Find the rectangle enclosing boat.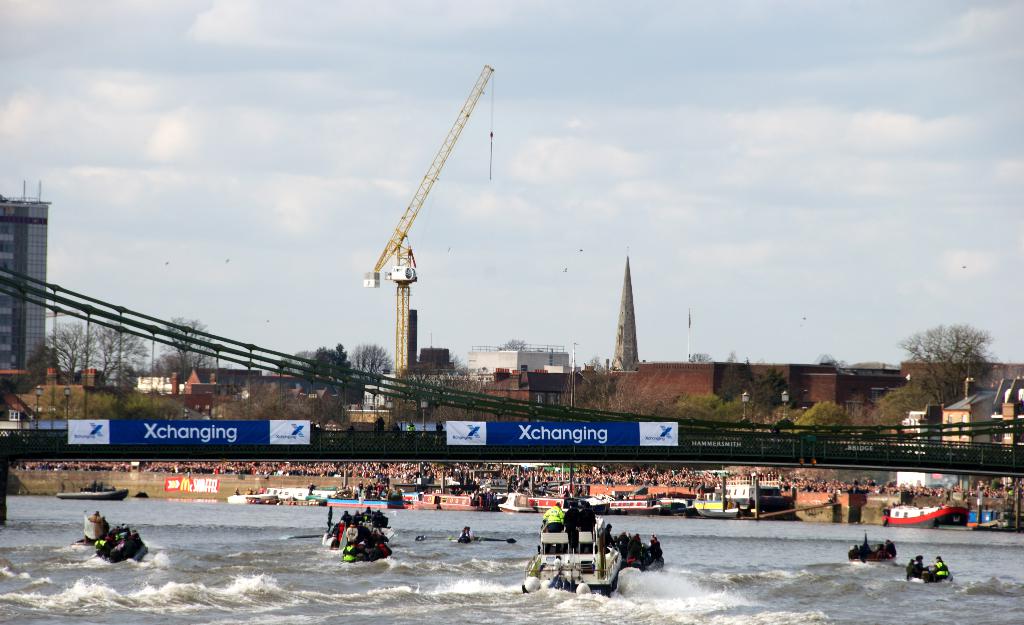
[left=59, top=487, right=128, bottom=504].
